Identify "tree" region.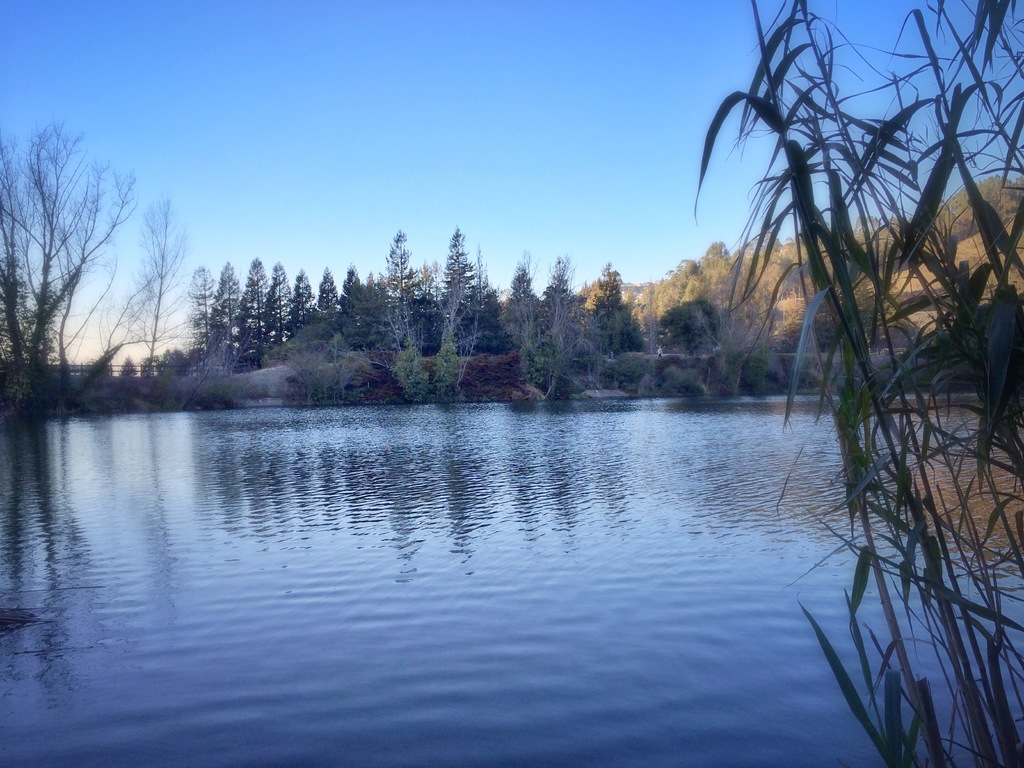
Region: (left=591, top=262, right=621, bottom=319).
